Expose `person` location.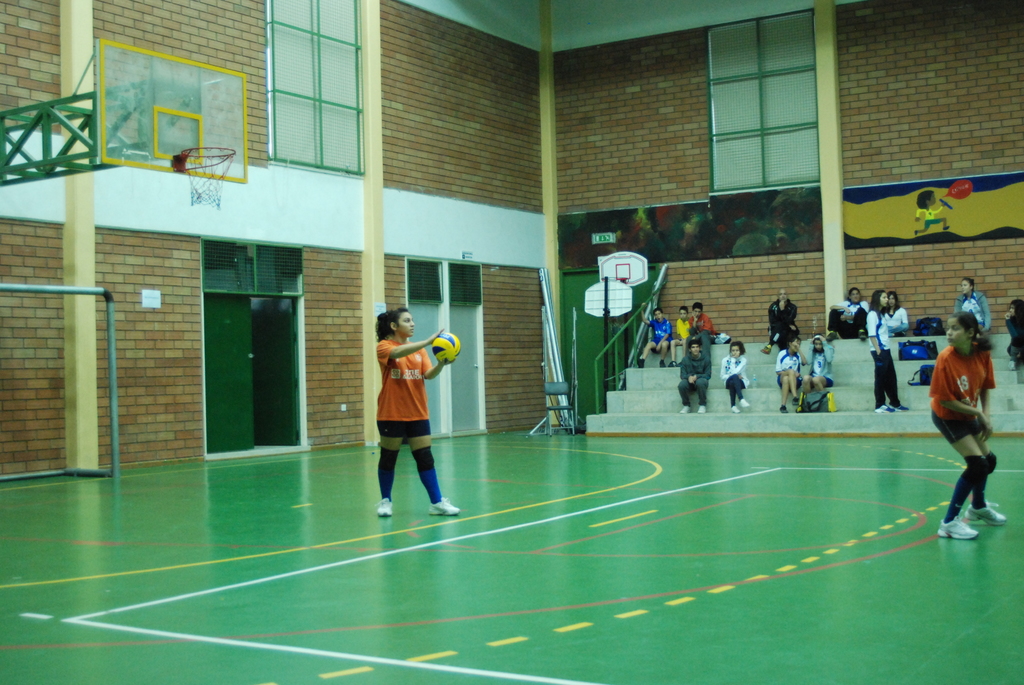
Exposed at {"left": 872, "top": 287, "right": 909, "bottom": 413}.
